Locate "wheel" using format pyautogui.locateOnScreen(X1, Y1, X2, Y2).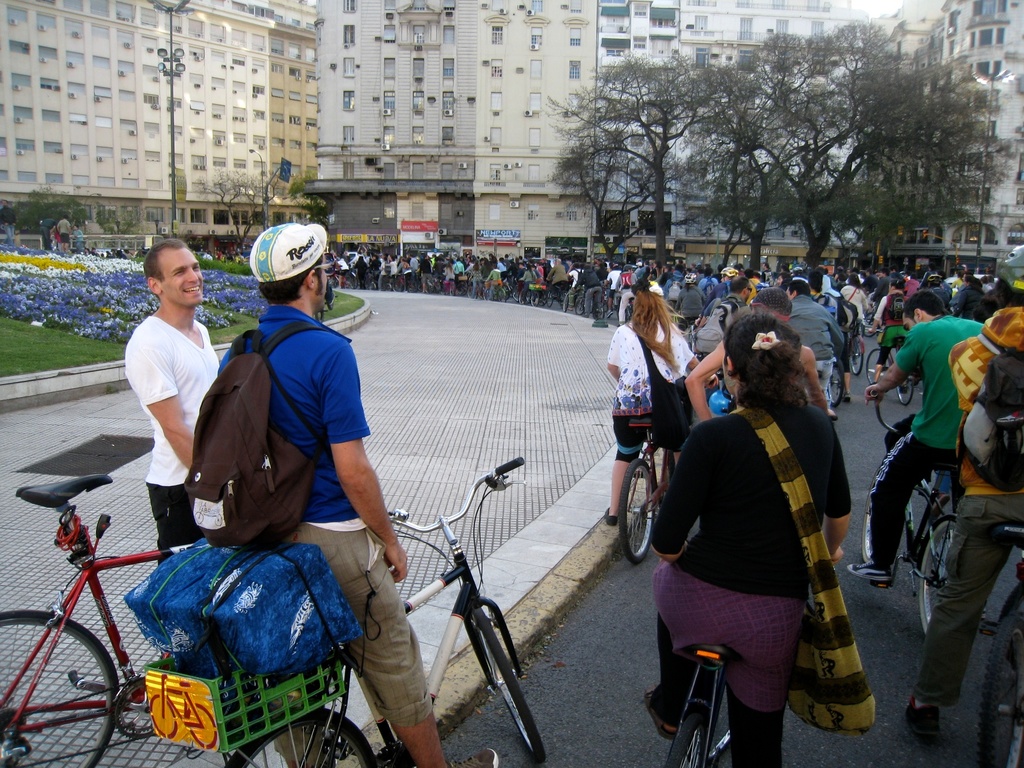
pyautogui.locateOnScreen(862, 471, 878, 563).
